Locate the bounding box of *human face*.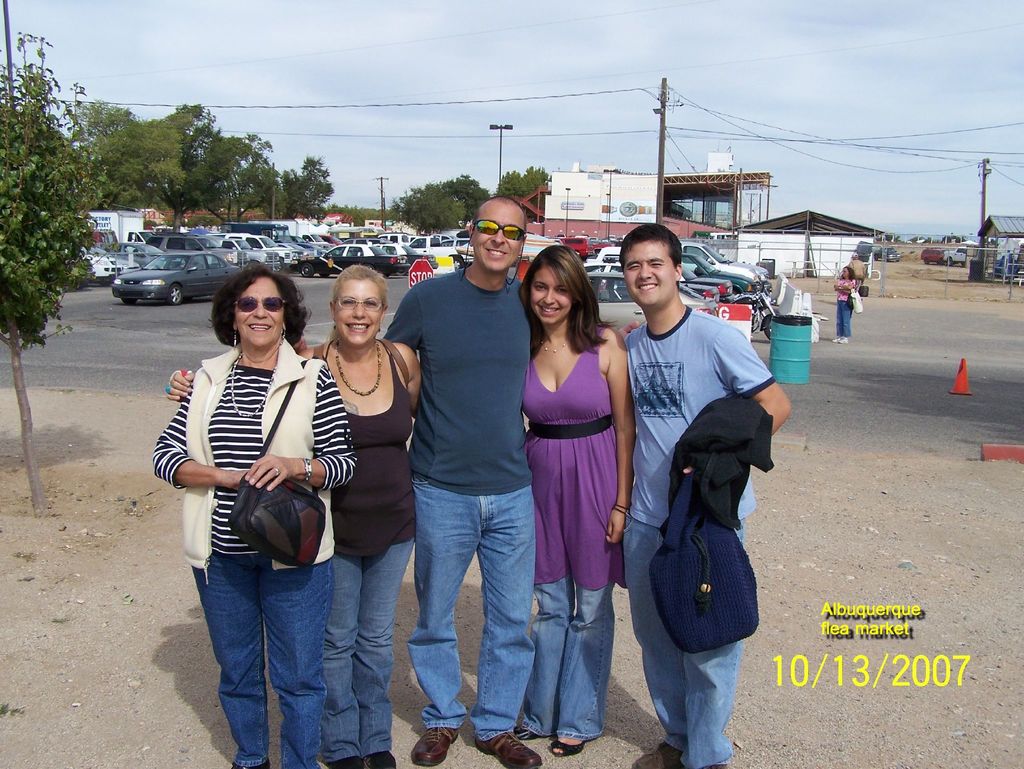
Bounding box: [left=236, top=275, right=282, bottom=343].
